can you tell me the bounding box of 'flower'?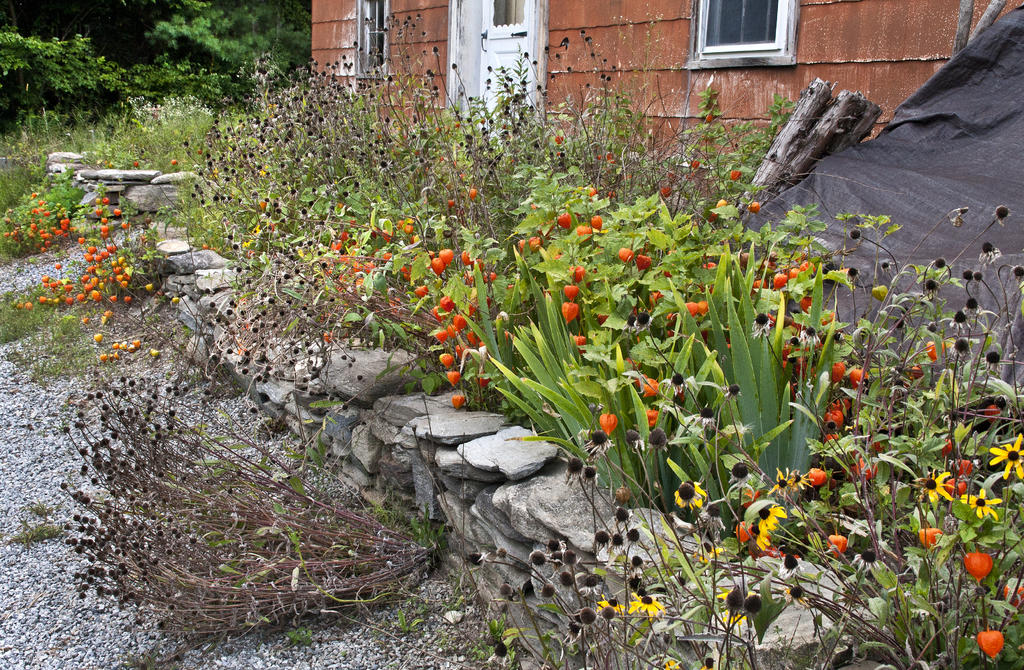
x1=449 y1=199 x2=455 y2=211.
